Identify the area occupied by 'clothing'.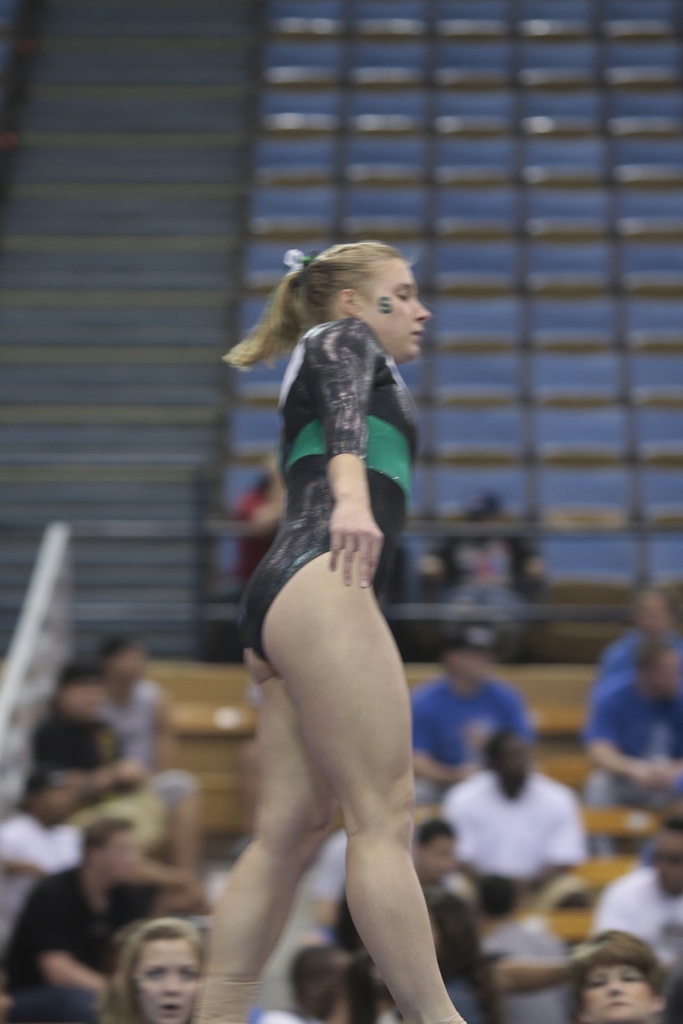
Area: (left=588, top=668, right=682, bottom=853).
